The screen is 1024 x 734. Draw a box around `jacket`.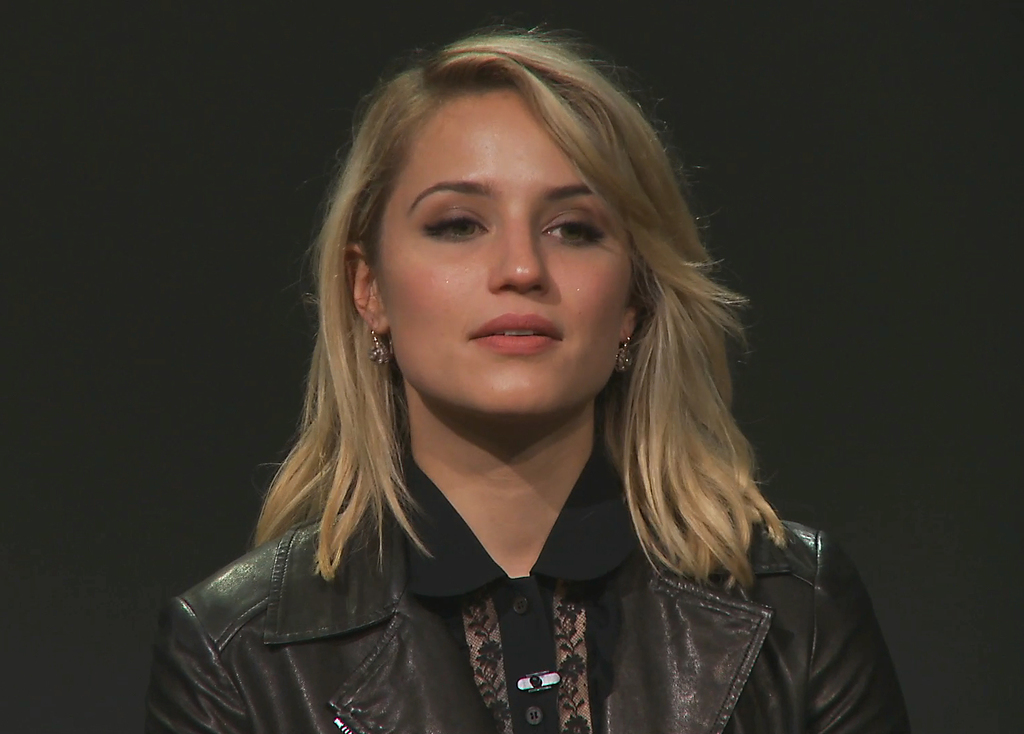
<bbox>141, 491, 910, 733</bbox>.
